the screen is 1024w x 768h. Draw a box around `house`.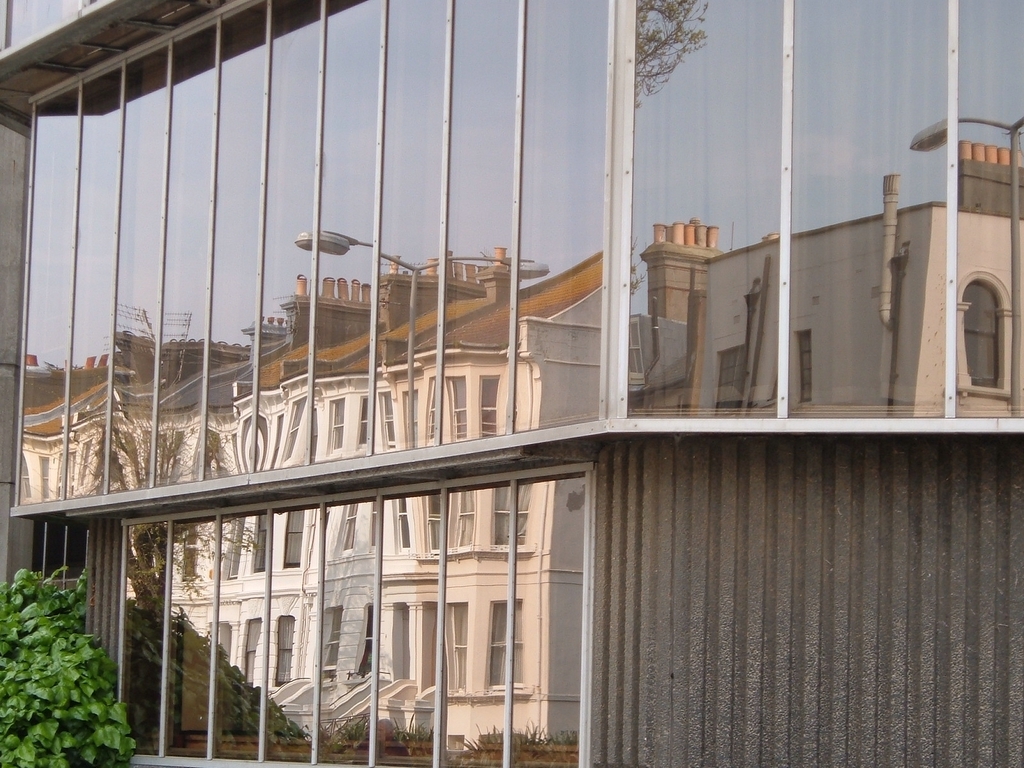
region(713, 142, 1022, 417).
